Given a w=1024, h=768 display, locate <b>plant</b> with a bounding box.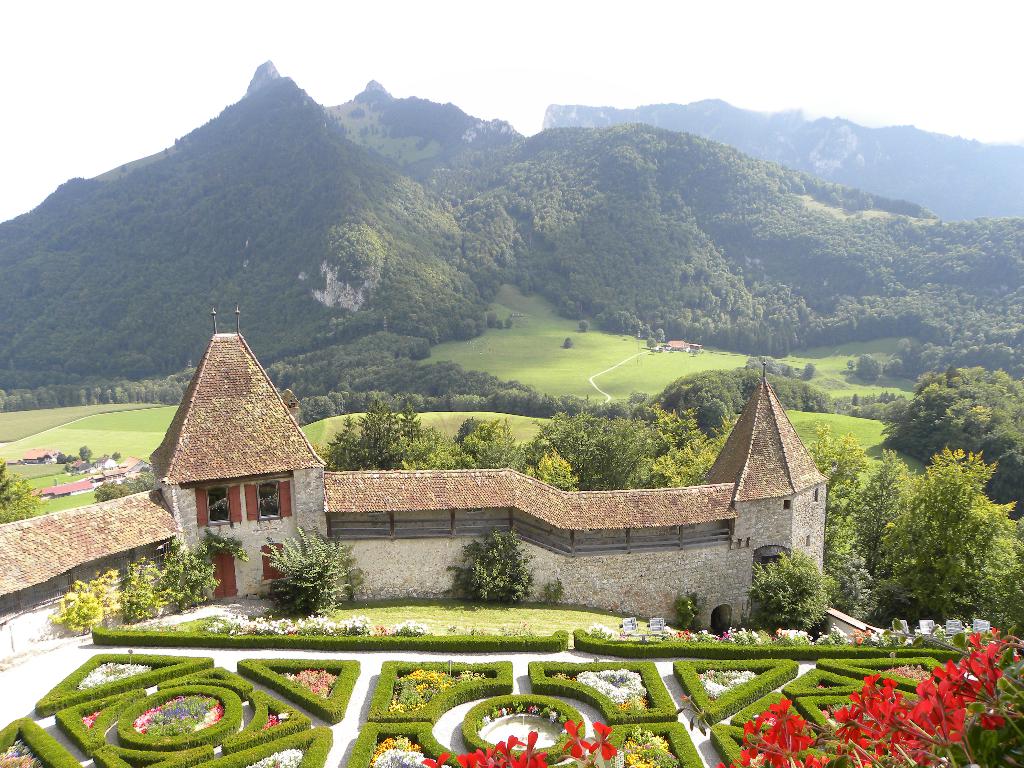
Located: (left=675, top=593, right=697, bottom=636).
